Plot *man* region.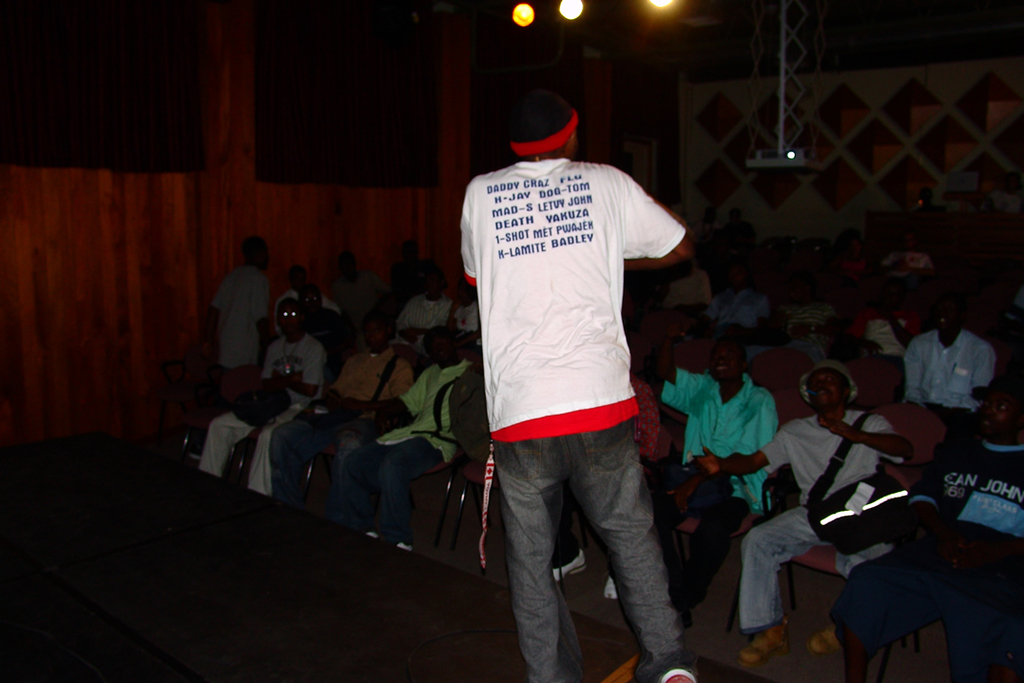
Plotted at bbox(647, 337, 782, 615).
